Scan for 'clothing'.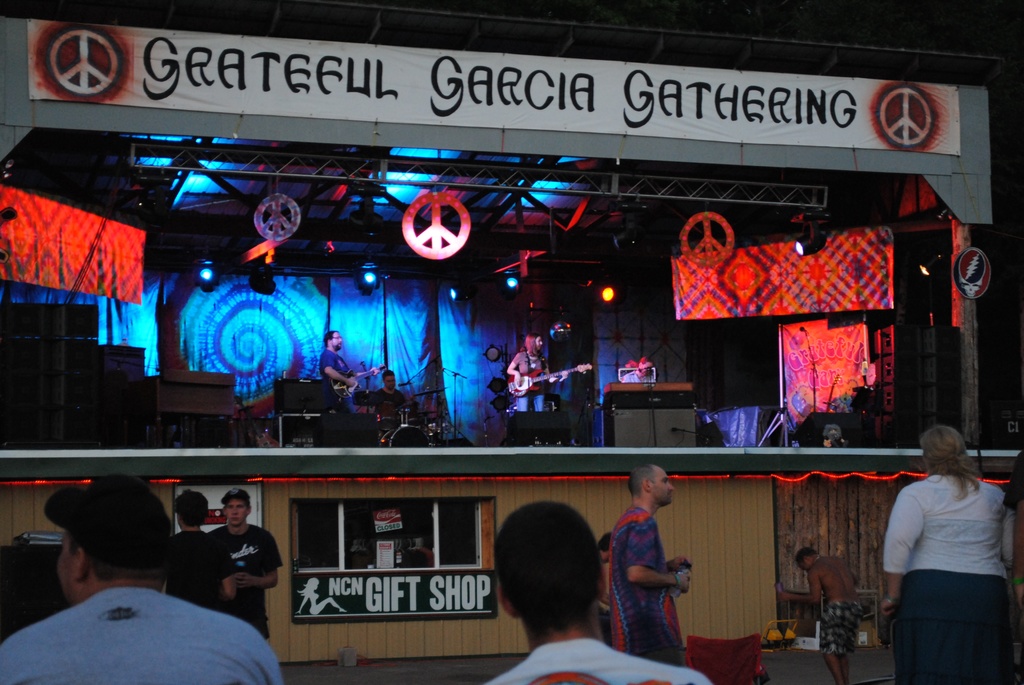
Scan result: x1=319, y1=347, x2=346, y2=384.
